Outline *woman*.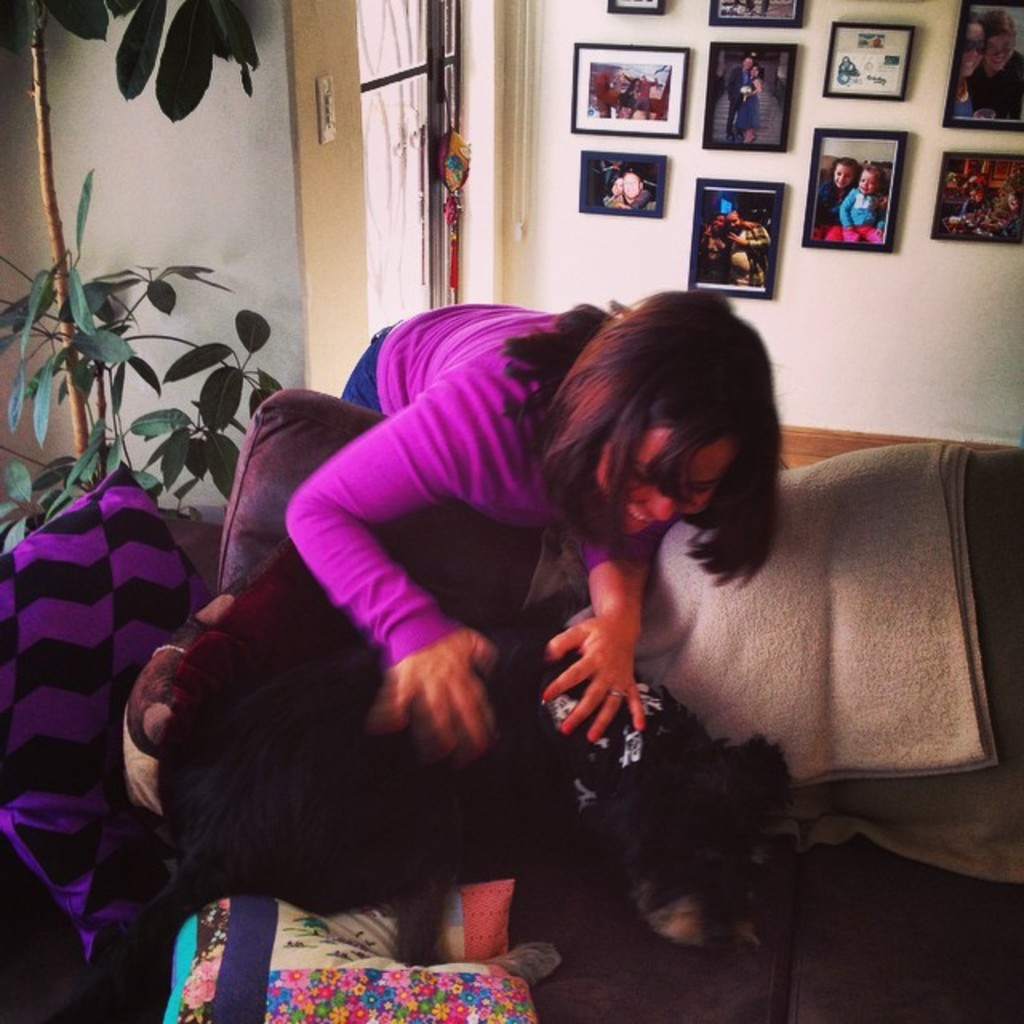
Outline: <bbox>602, 173, 622, 202</bbox>.
